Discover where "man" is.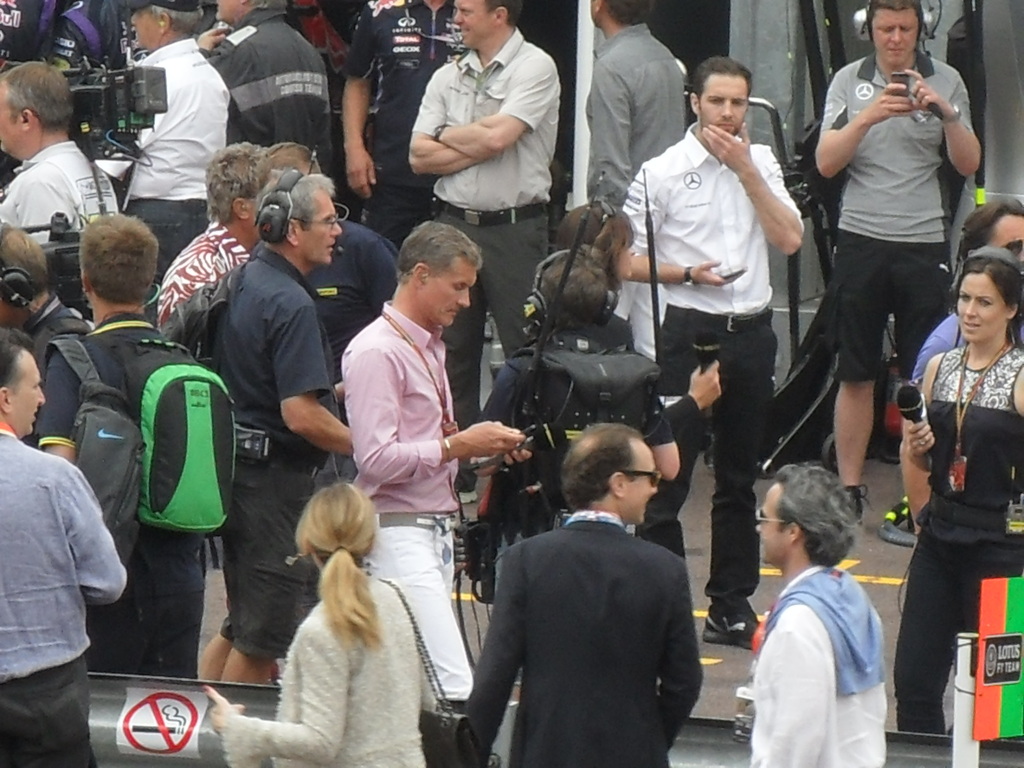
Discovered at select_region(467, 417, 724, 765).
